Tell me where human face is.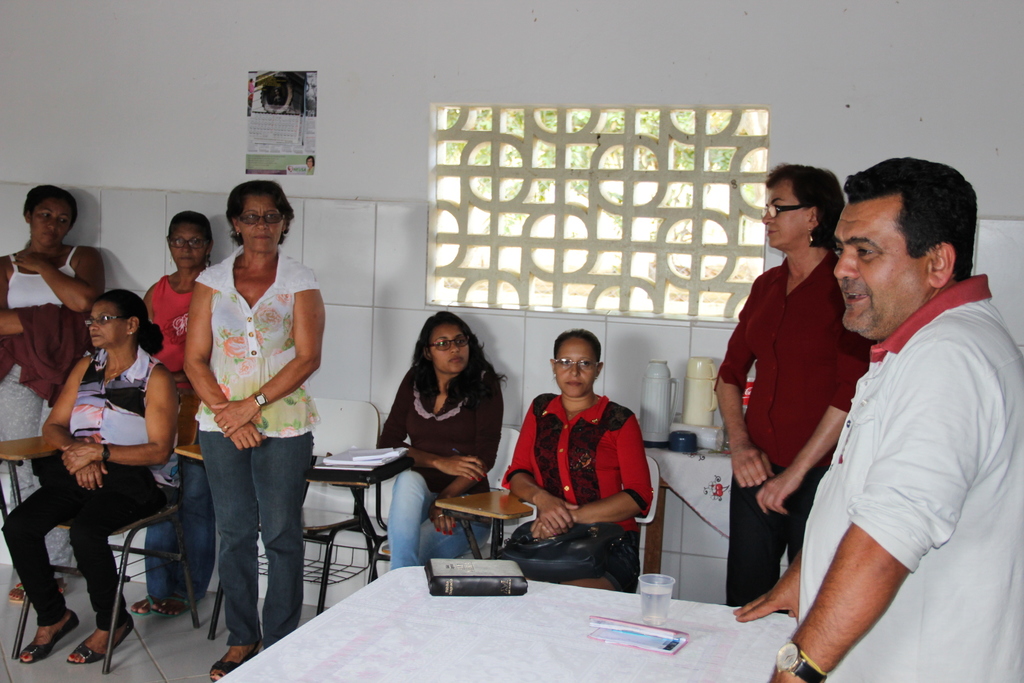
human face is at box(88, 299, 124, 345).
